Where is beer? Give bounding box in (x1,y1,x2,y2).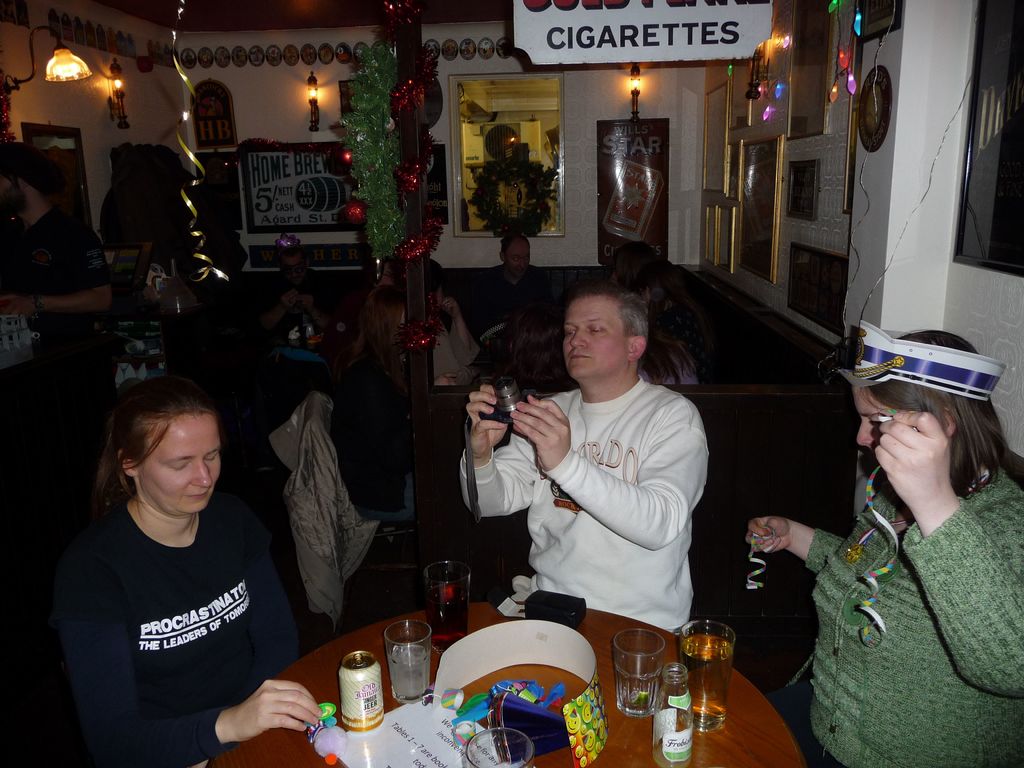
(483,379,534,442).
